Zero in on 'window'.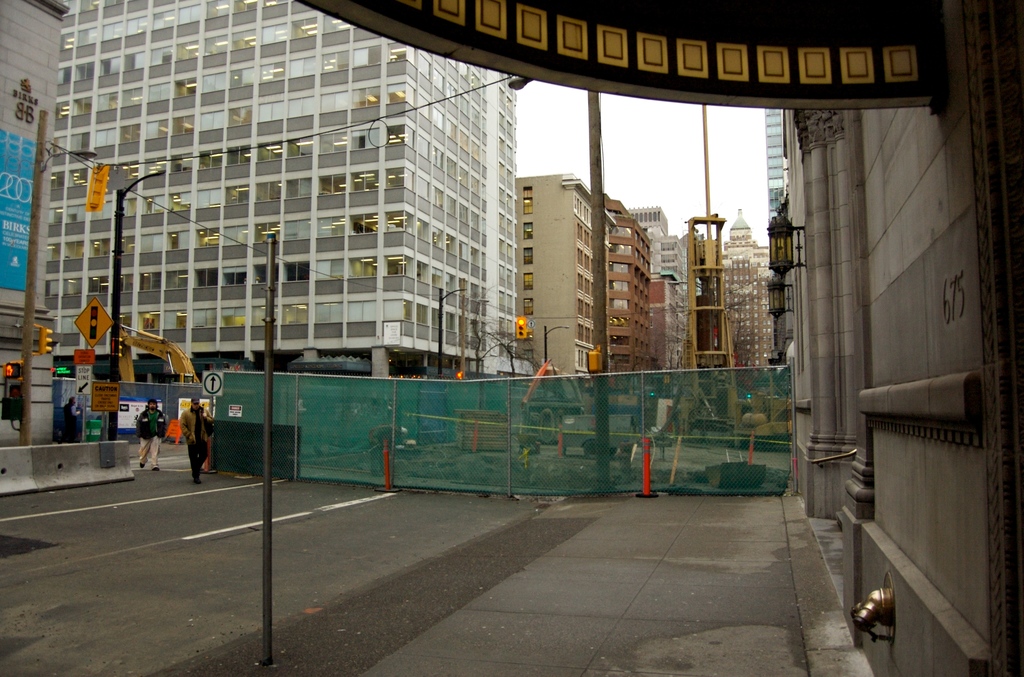
Zeroed in: 418,302,433,323.
